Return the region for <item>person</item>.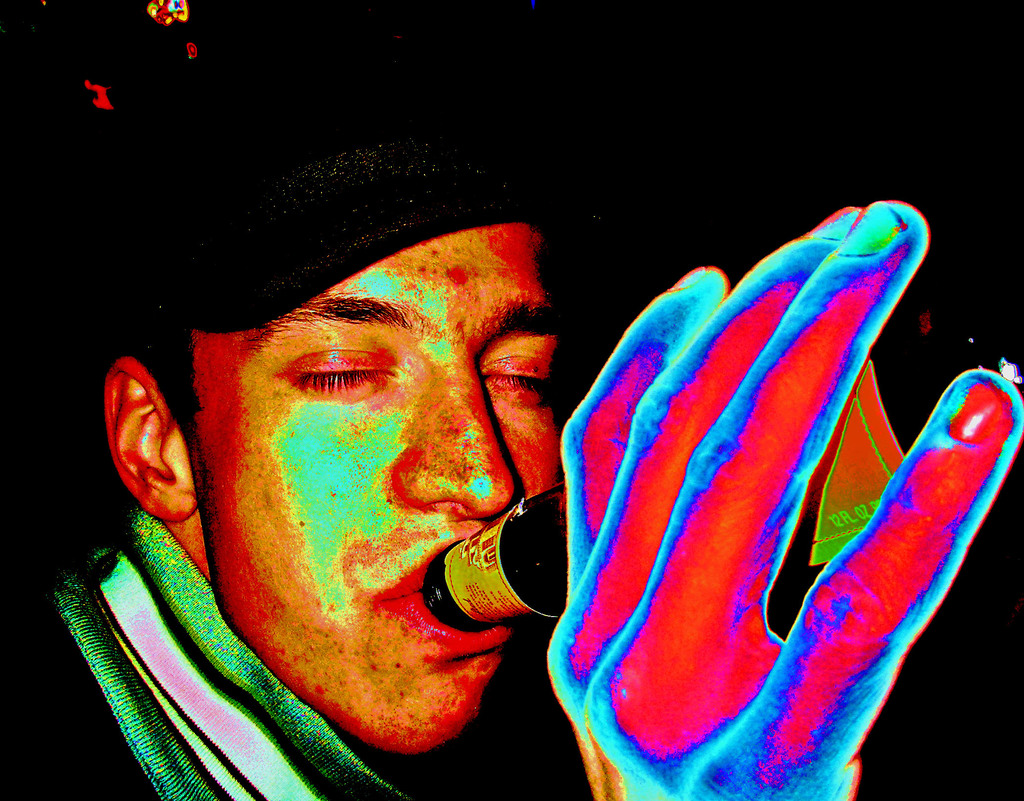
0,62,1023,798.
